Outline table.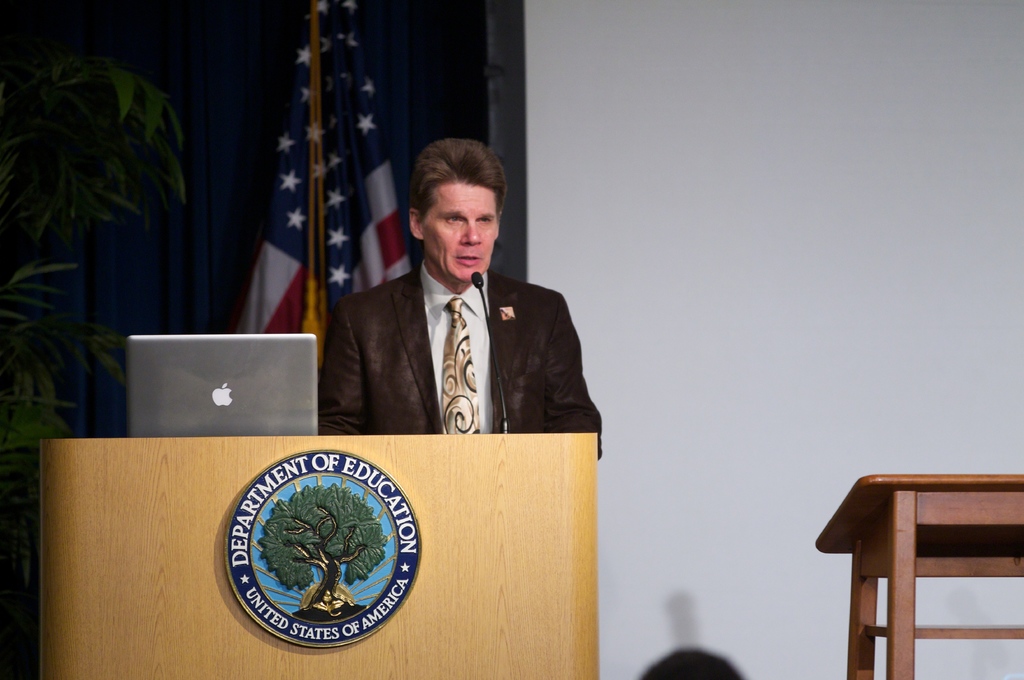
Outline: x1=815 y1=474 x2=1023 y2=672.
